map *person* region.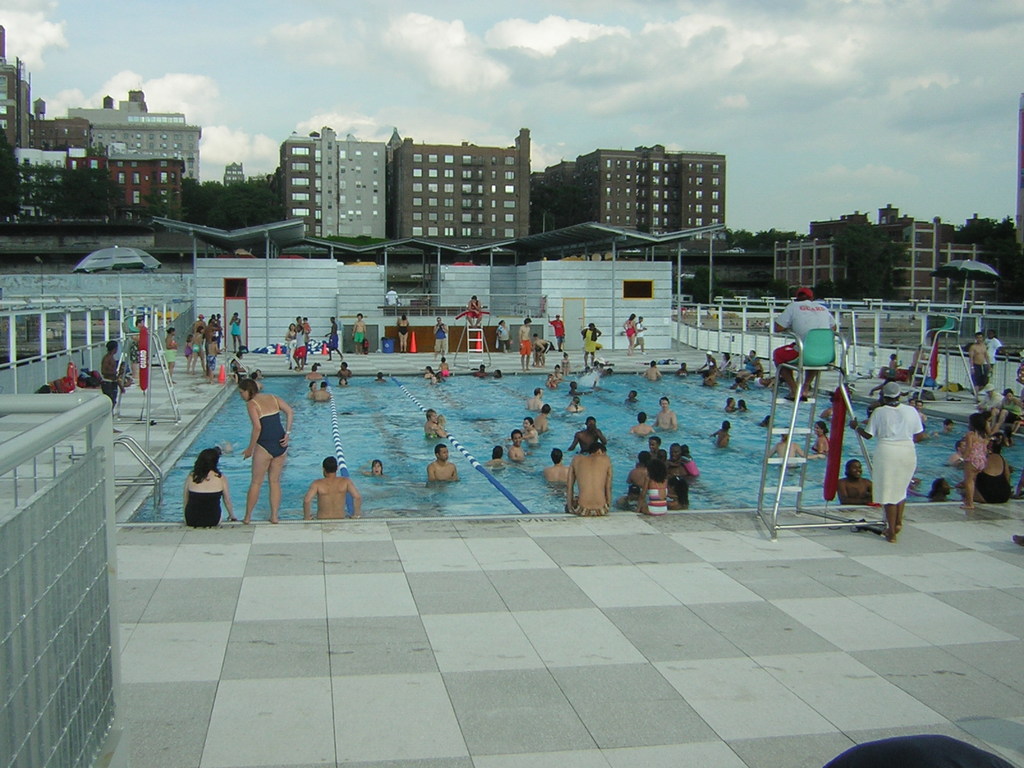
Mapped to <box>701,350,717,370</box>.
